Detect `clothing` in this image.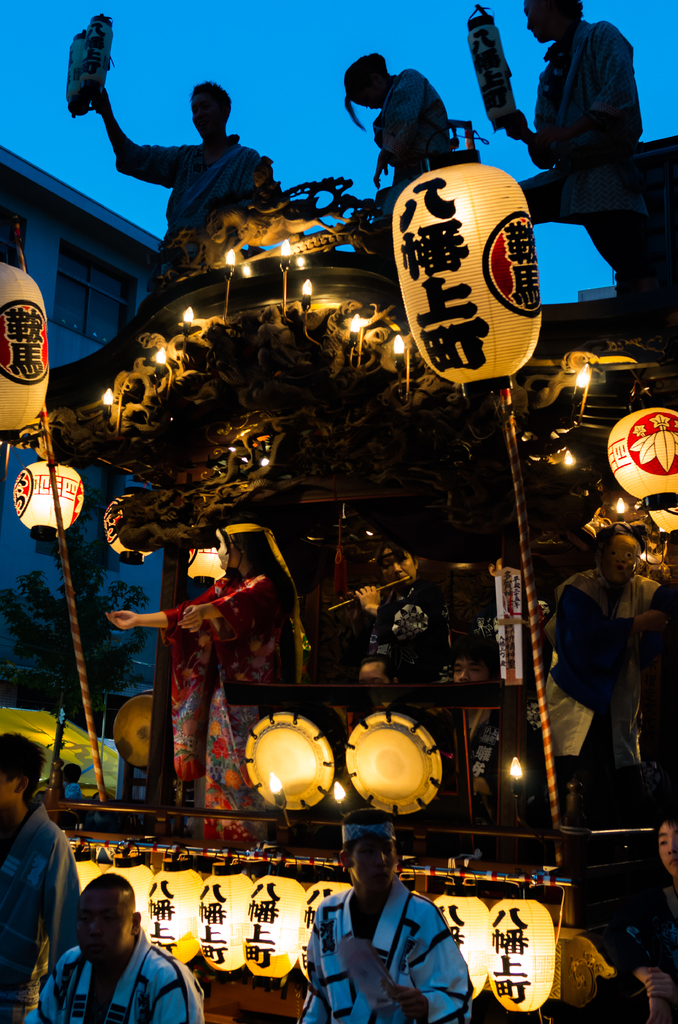
Detection: 0, 801, 76, 1016.
